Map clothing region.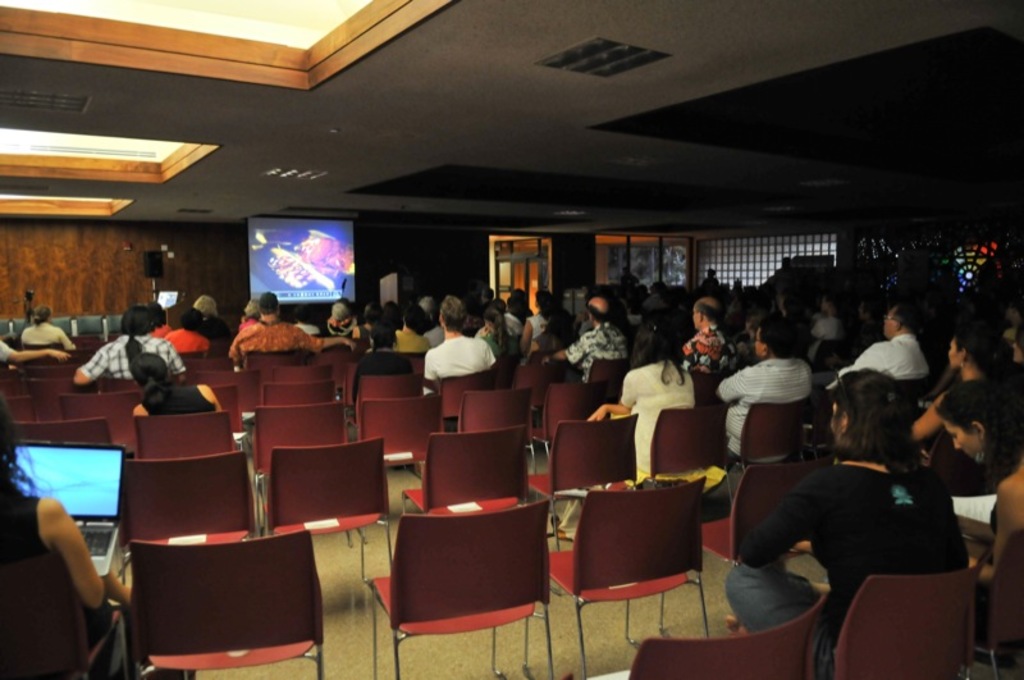
Mapped to select_region(0, 341, 19, 359).
